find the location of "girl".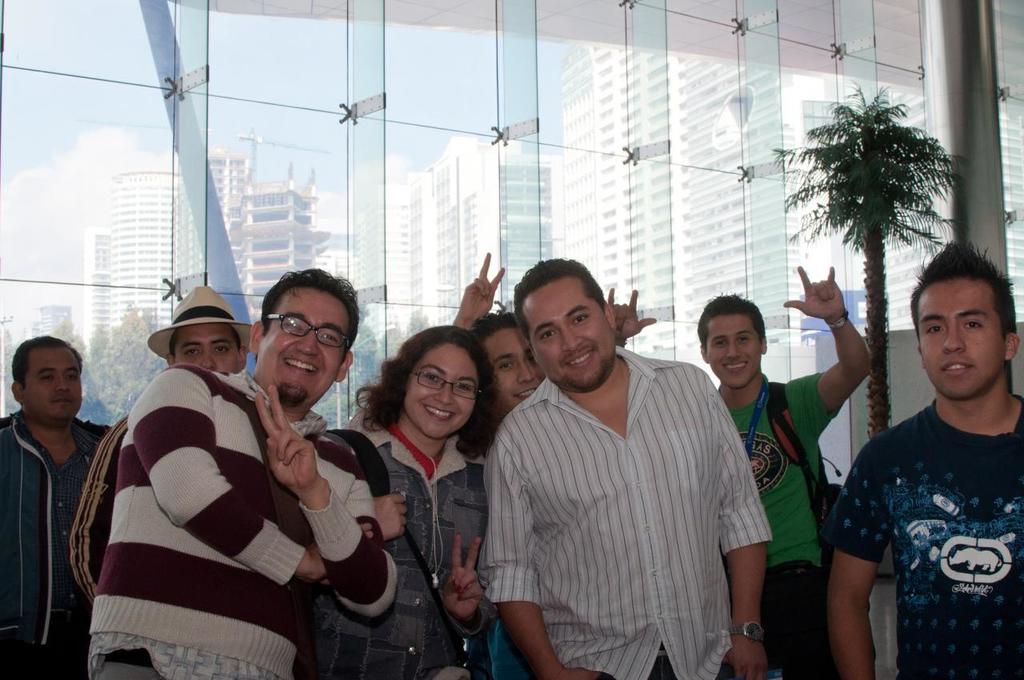
Location: (348,327,502,679).
